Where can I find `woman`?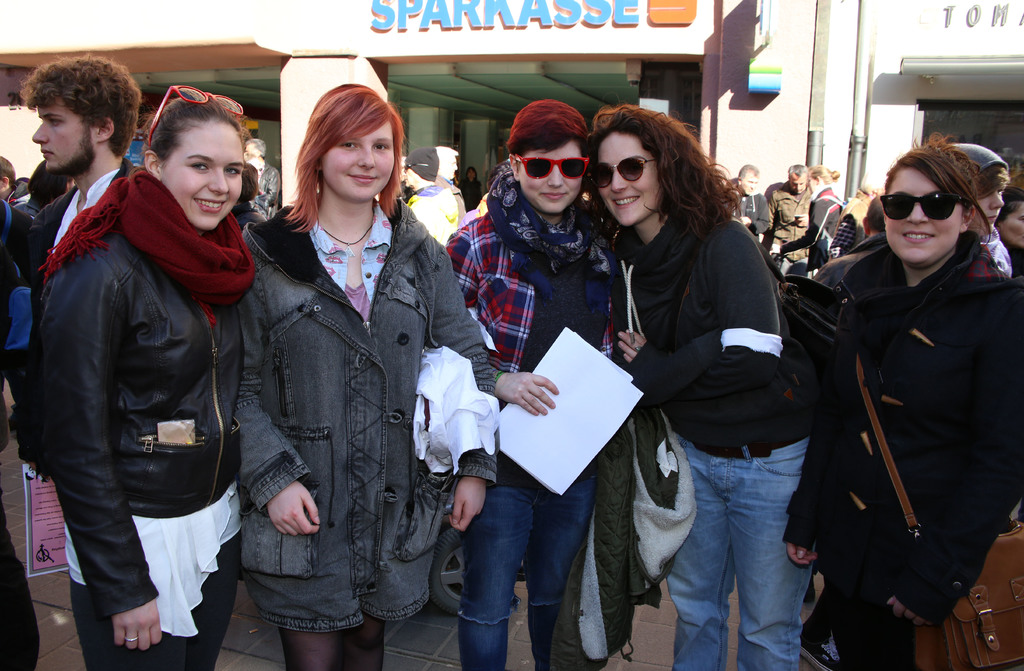
You can find it at bbox(447, 99, 646, 670).
